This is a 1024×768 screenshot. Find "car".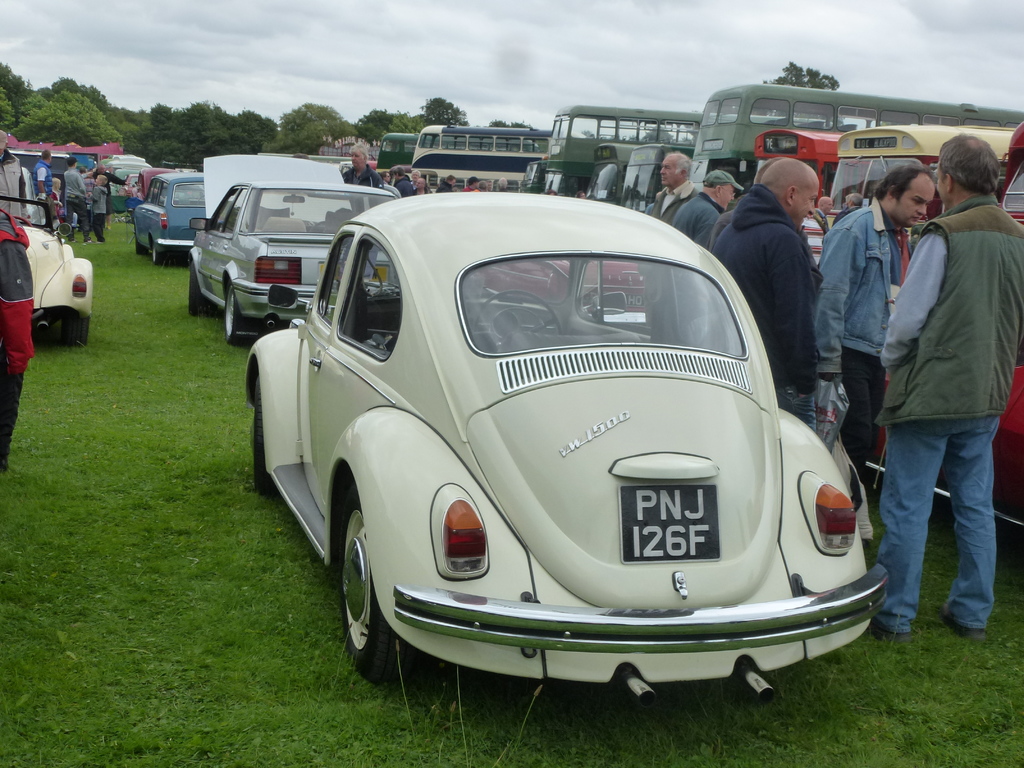
Bounding box: x1=128, y1=166, x2=205, y2=262.
